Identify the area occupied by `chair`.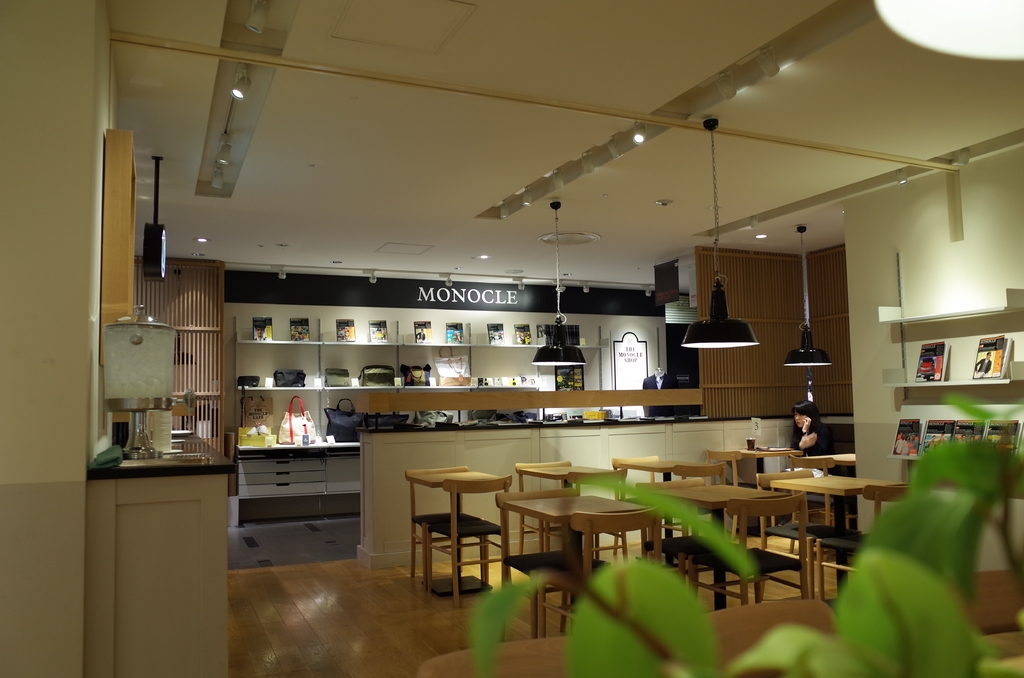
Area: (539, 511, 663, 636).
